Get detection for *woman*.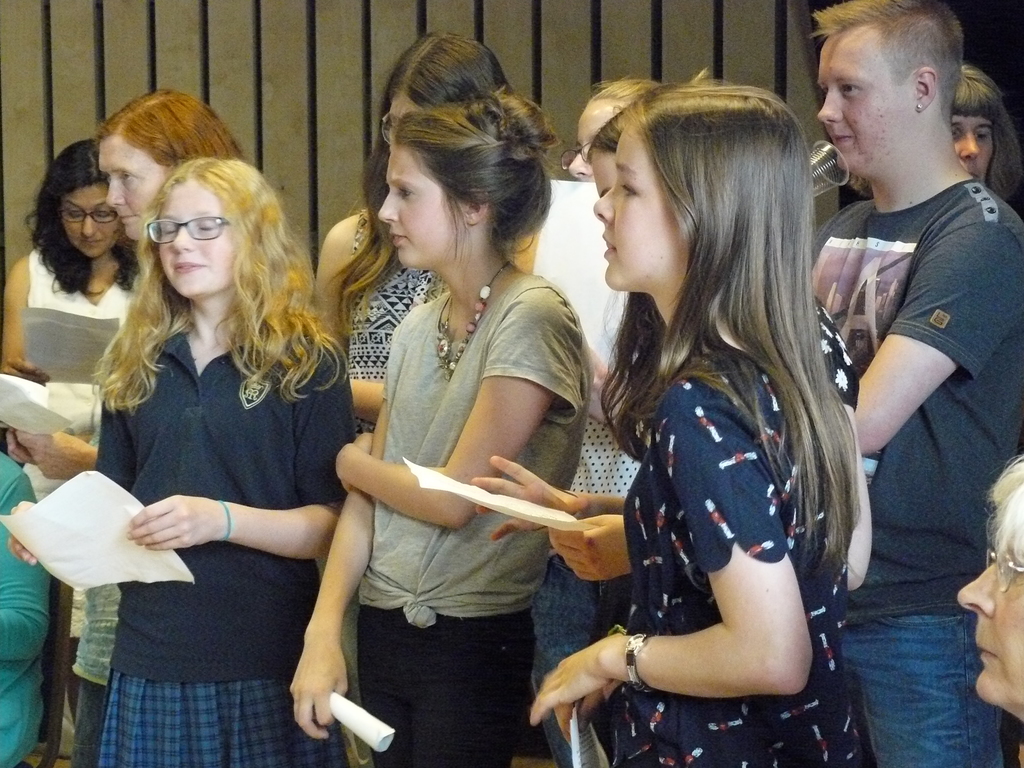
Detection: pyautogui.locateOnScreen(948, 65, 1023, 219).
